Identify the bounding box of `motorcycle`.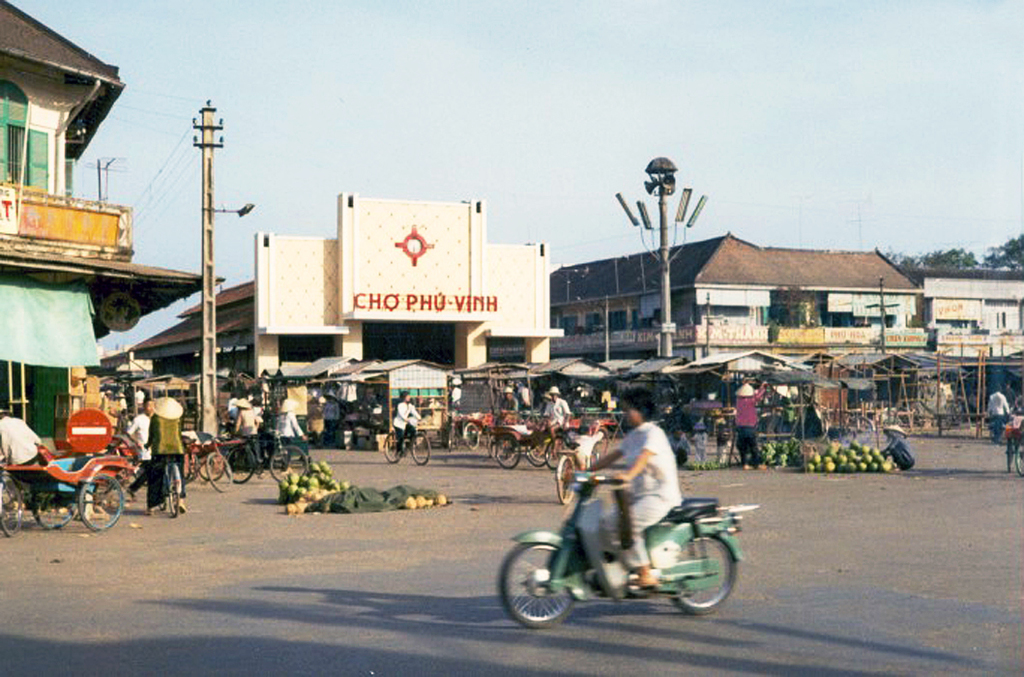
486:468:753:629.
